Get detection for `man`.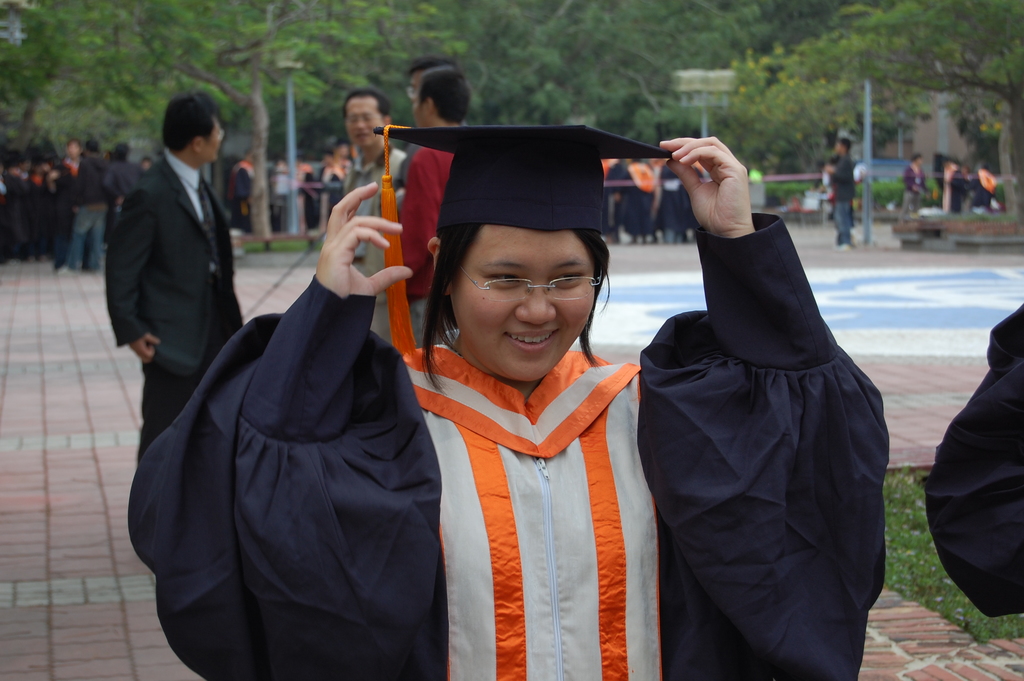
Detection: 102, 136, 145, 222.
